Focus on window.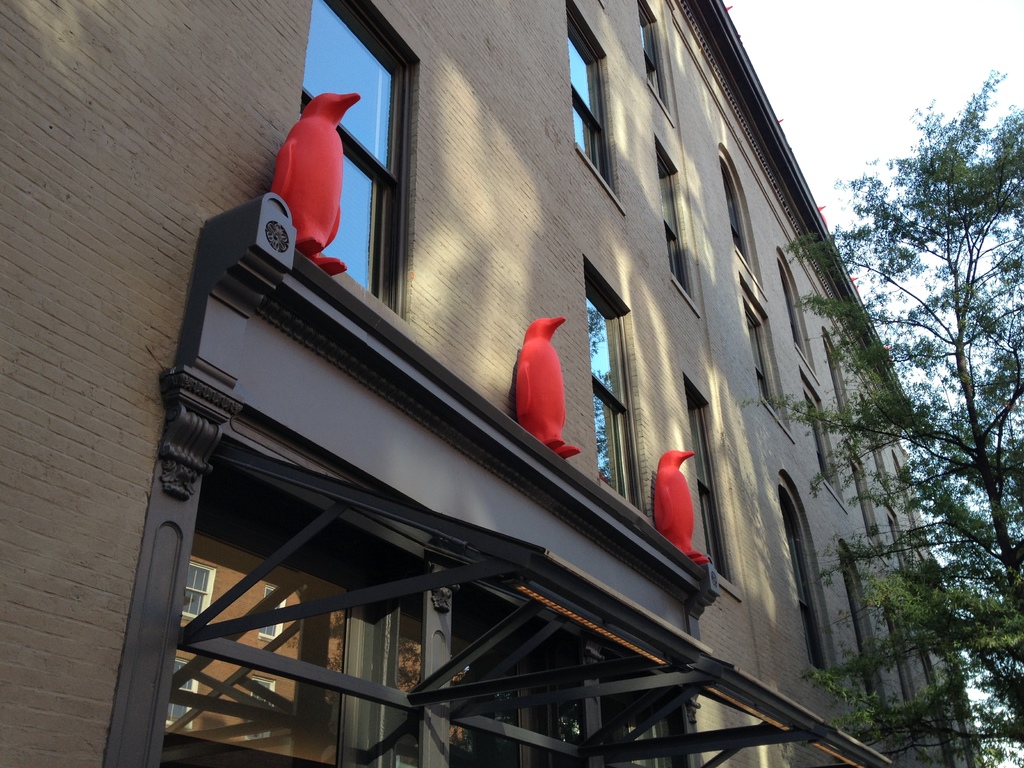
Focused at box(723, 156, 750, 254).
